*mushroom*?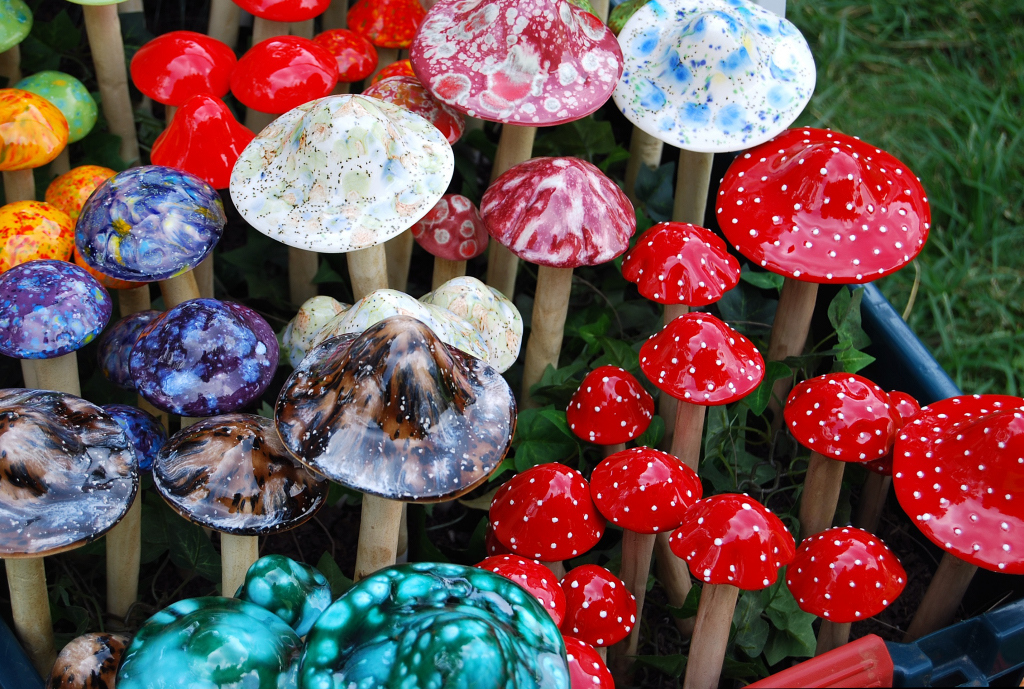
{"left": 422, "top": 0, "right": 622, "bottom": 191}
